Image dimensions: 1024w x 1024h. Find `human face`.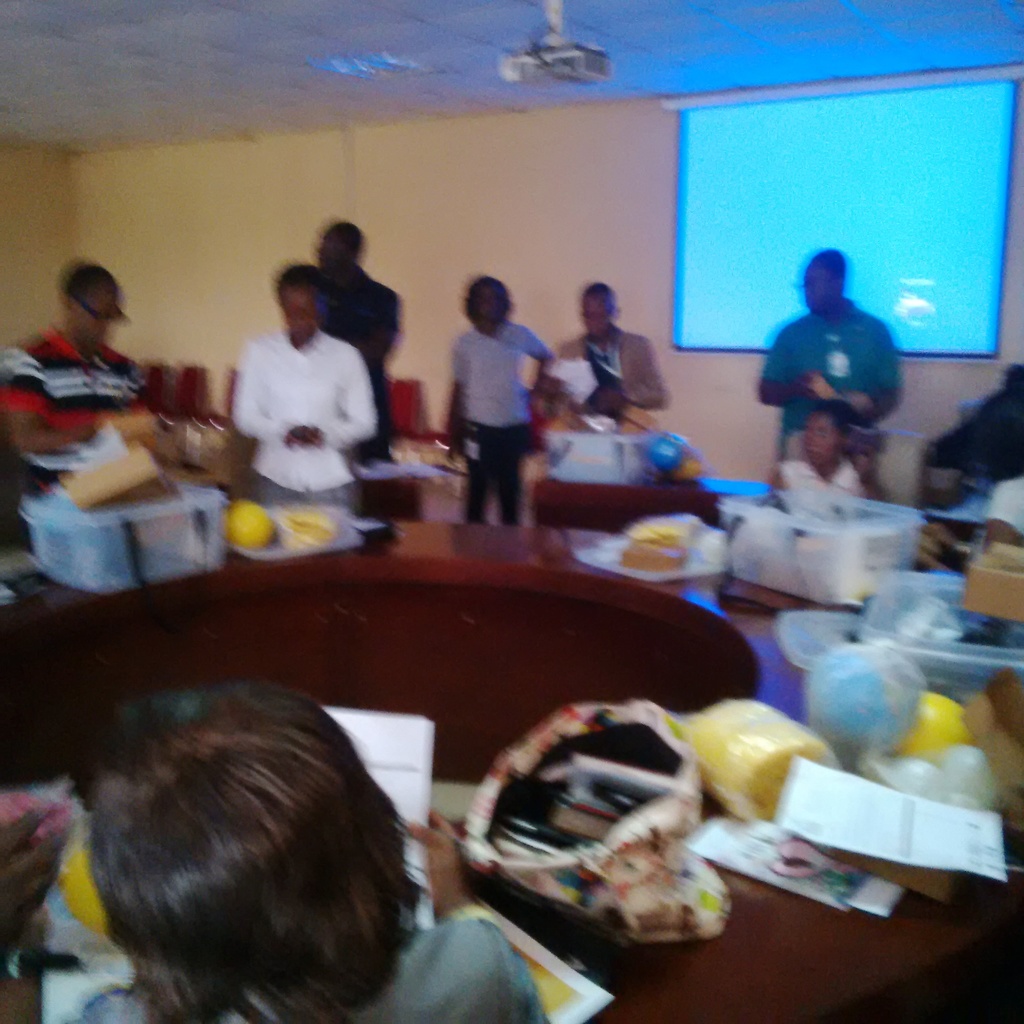
x1=315 y1=232 x2=345 y2=271.
